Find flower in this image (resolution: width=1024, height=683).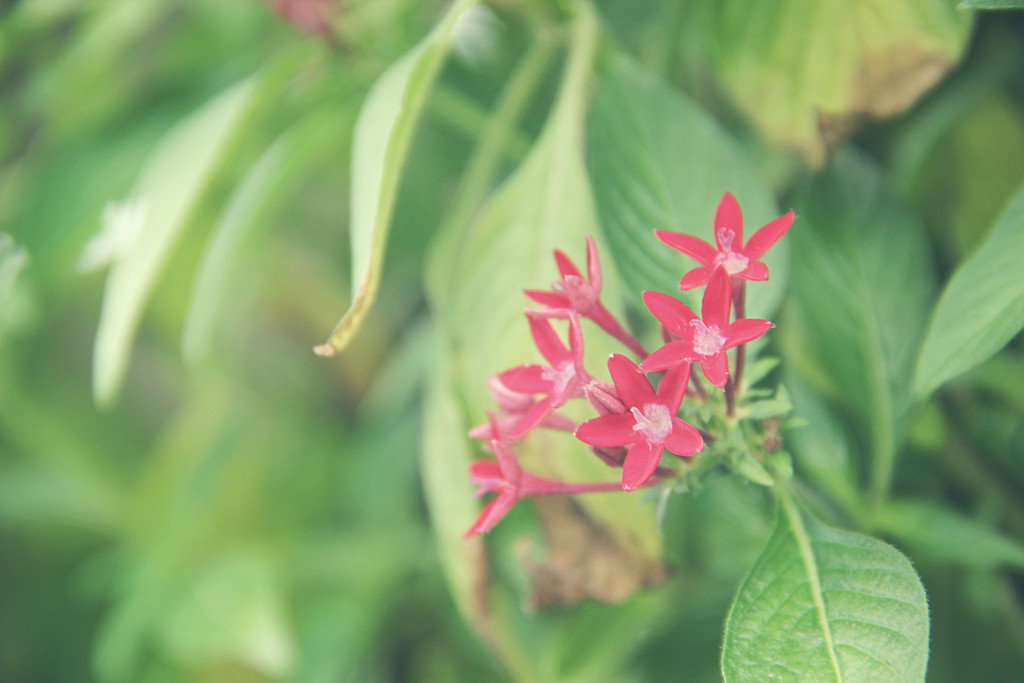
box=[461, 433, 598, 541].
